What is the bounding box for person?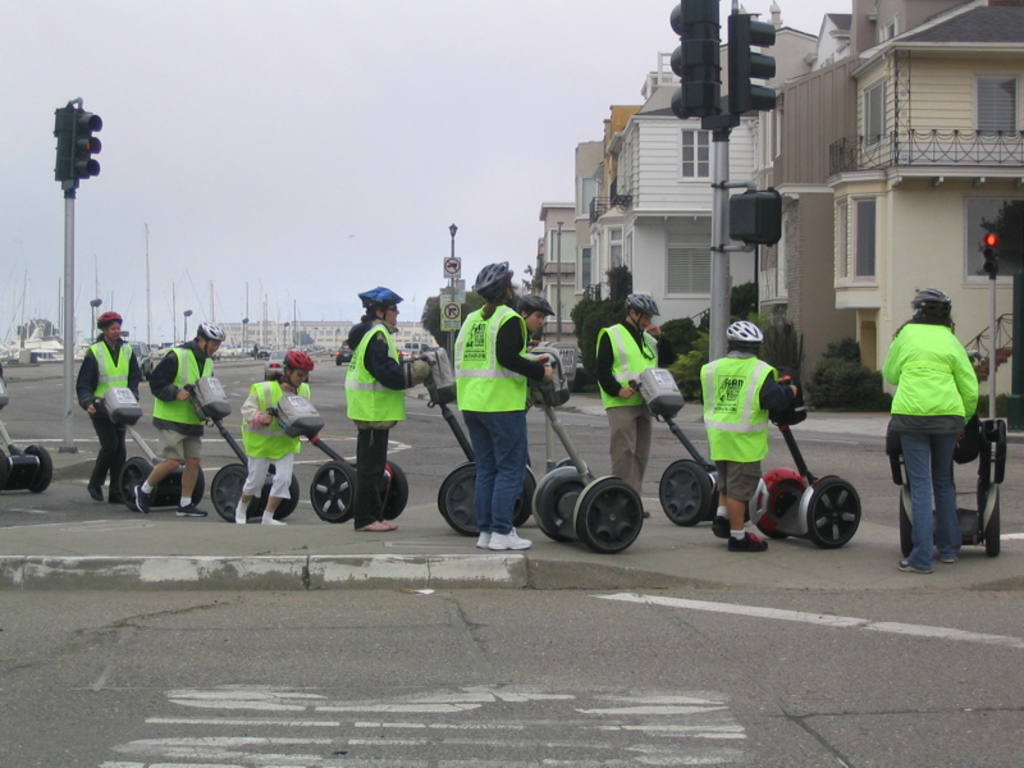
338, 282, 431, 531.
